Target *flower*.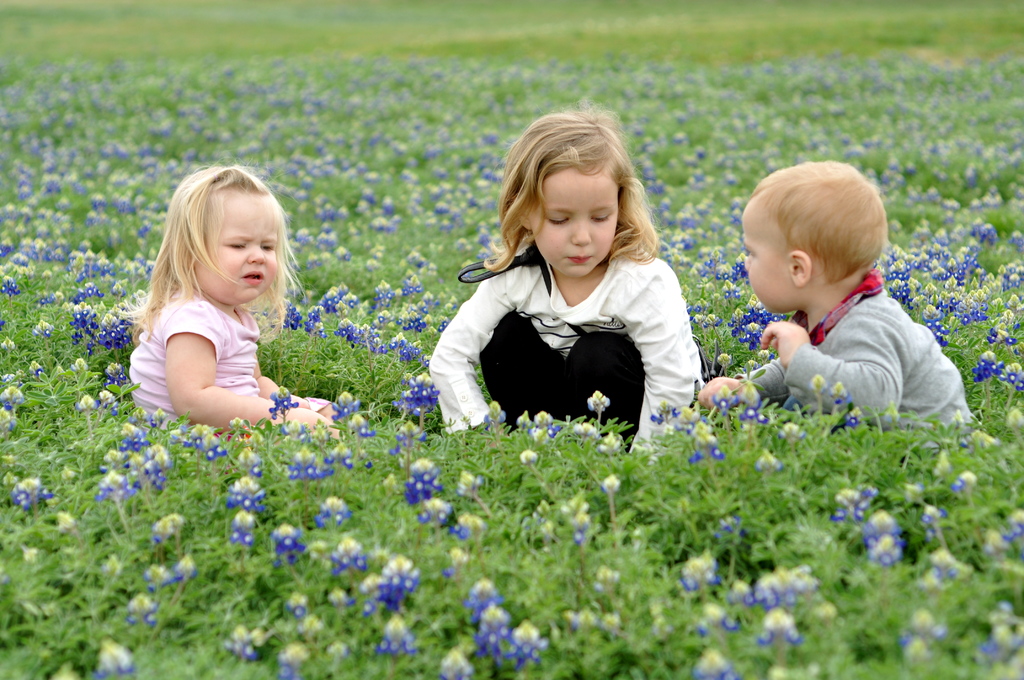
Target region: locate(441, 645, 475, 679).
